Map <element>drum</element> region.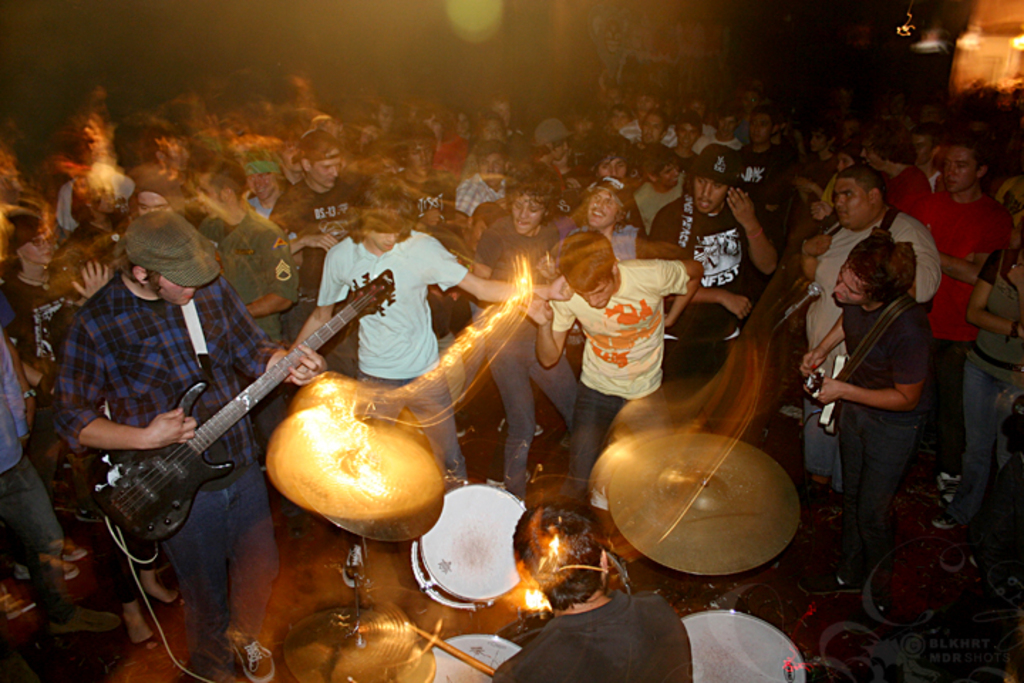
Mapped to bbox=(680, 606, 806, 682).
